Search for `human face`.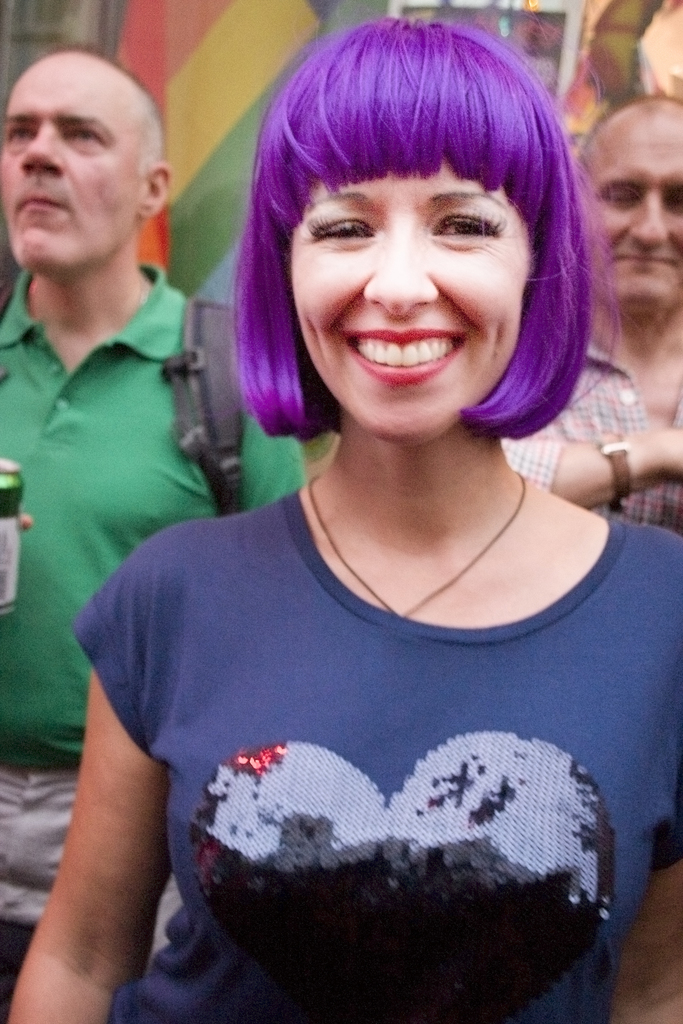
Found at [x1=0, y1=72, x2=138, y2=275].
